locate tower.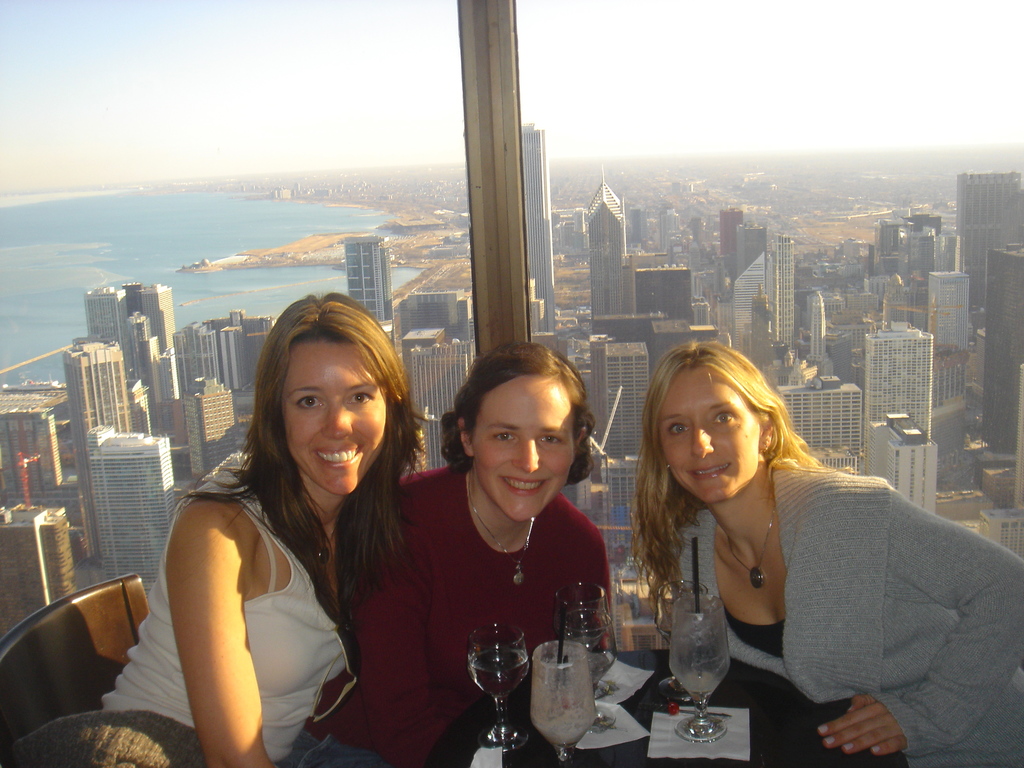
Bounding box: (x1=395, y1=298, x2=470, y2=463).
